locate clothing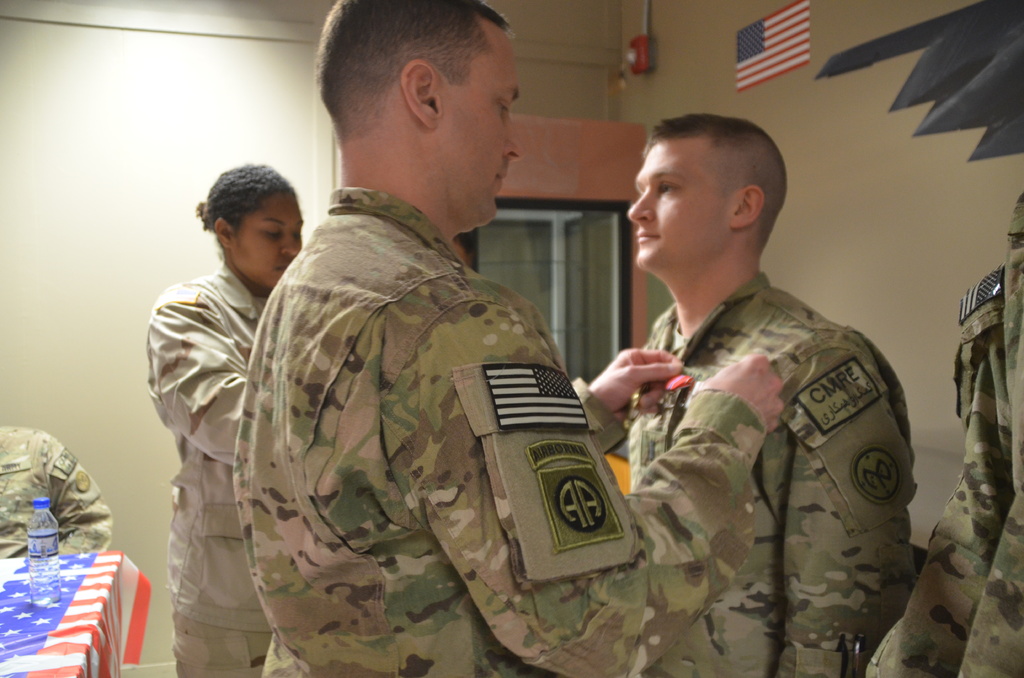
box(149, 255, 264, 677)
